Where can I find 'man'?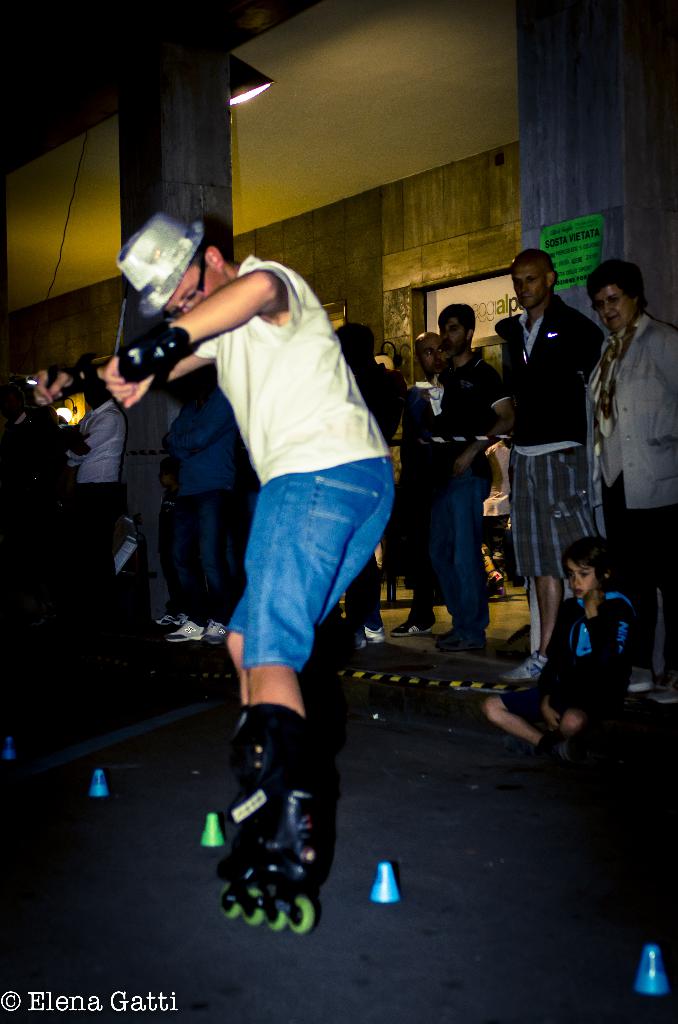
You can find it at 85, 198, 419, 882.
